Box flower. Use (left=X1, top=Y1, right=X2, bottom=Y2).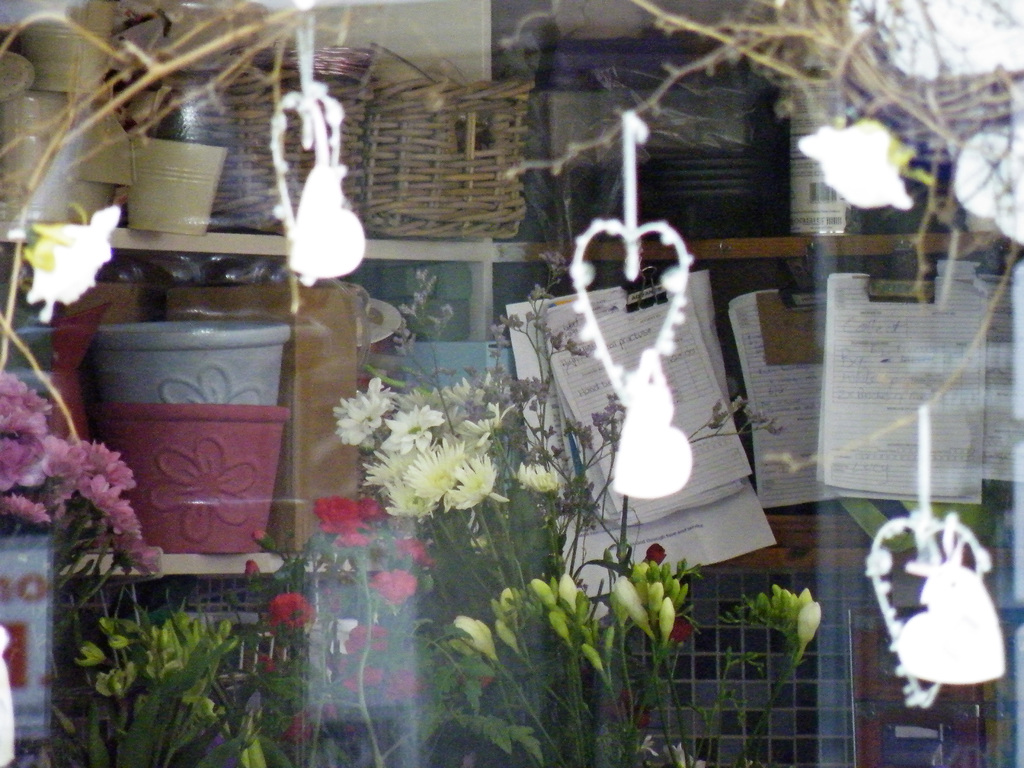
(left=20, top=233, right=100, bottom=326).
